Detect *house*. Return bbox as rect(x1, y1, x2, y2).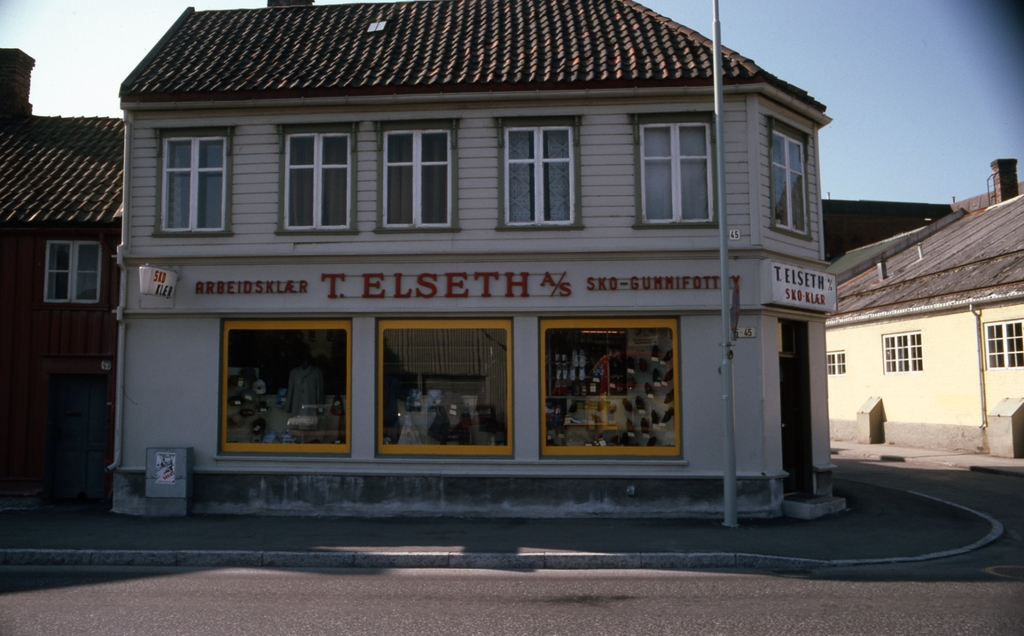
rect(0, 47, 119, 502).
